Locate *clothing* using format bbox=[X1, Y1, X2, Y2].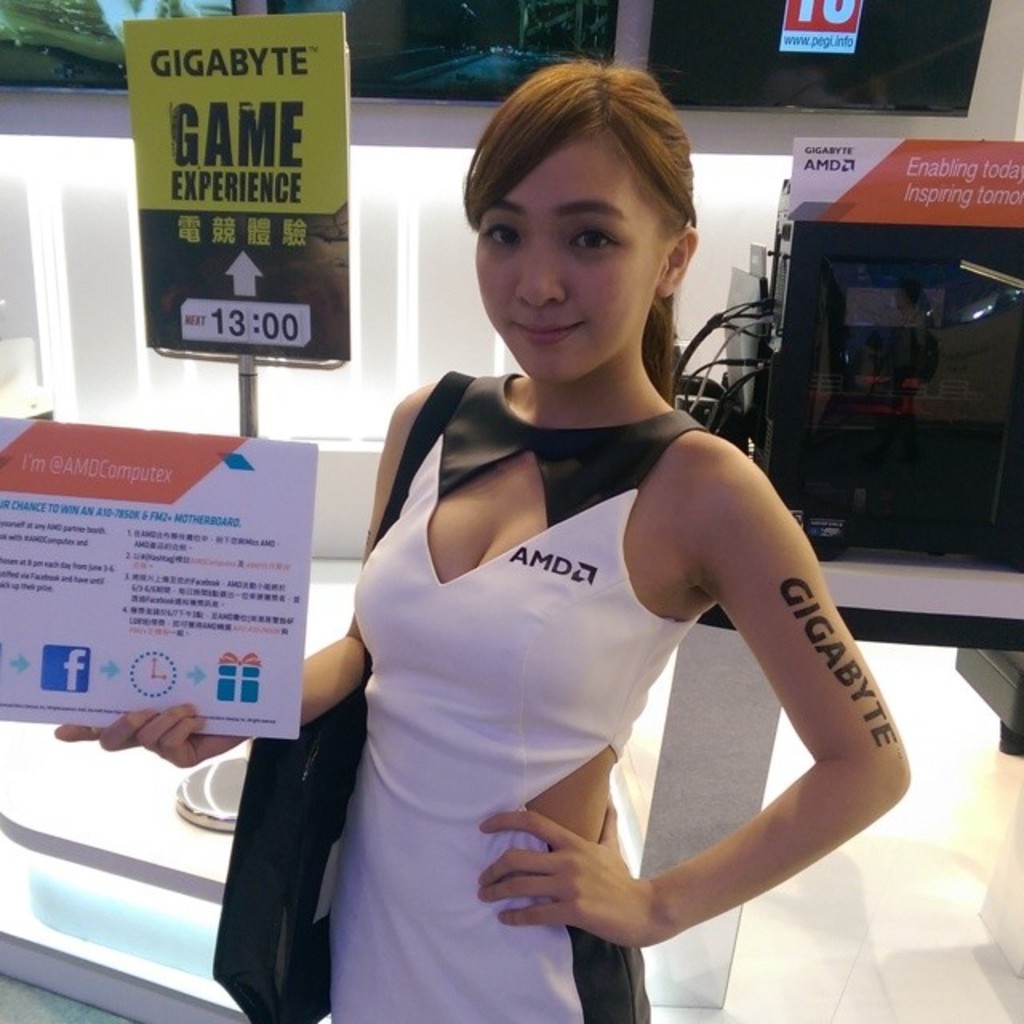
bbox=[326, 366, 718, 1022].
